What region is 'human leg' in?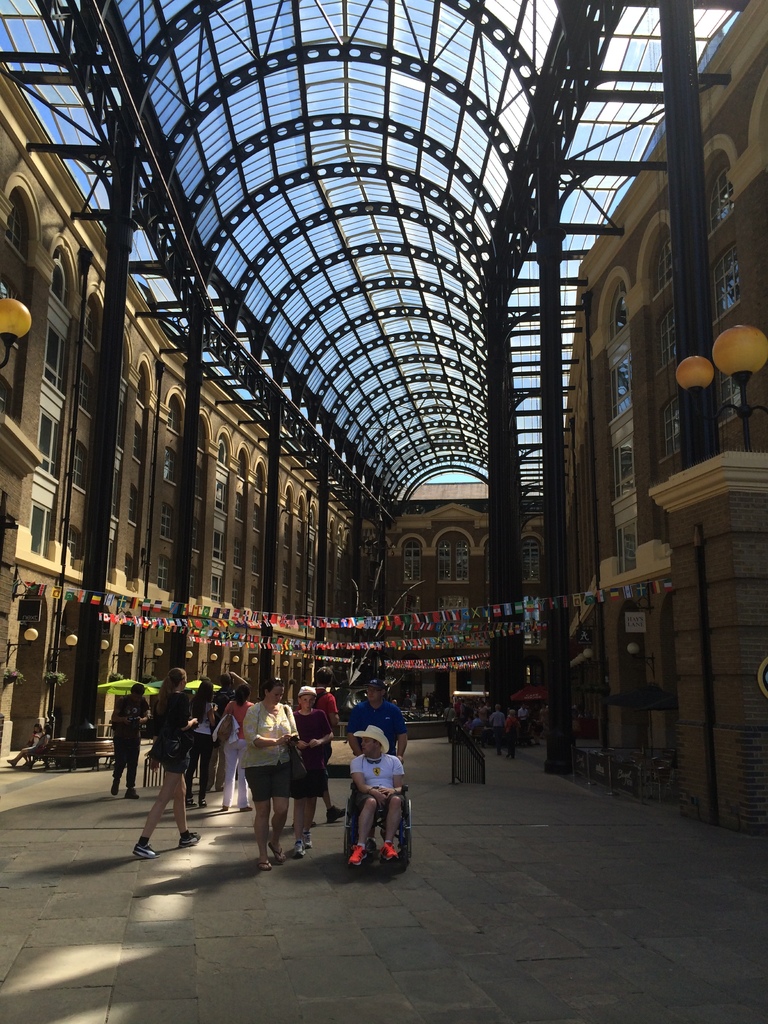
[113,743,337,822].
